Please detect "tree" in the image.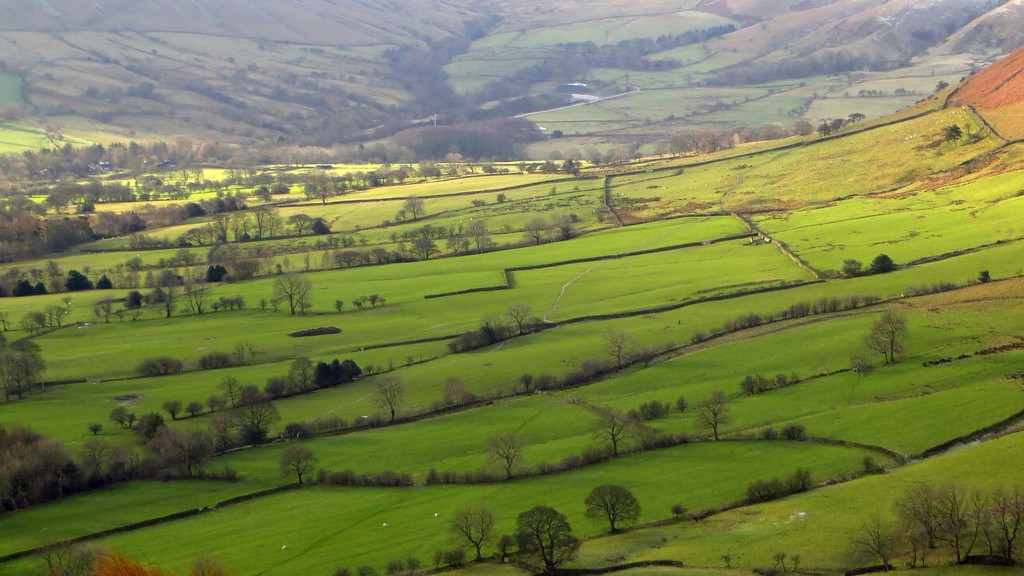
box(374, 376, 405, 424).
